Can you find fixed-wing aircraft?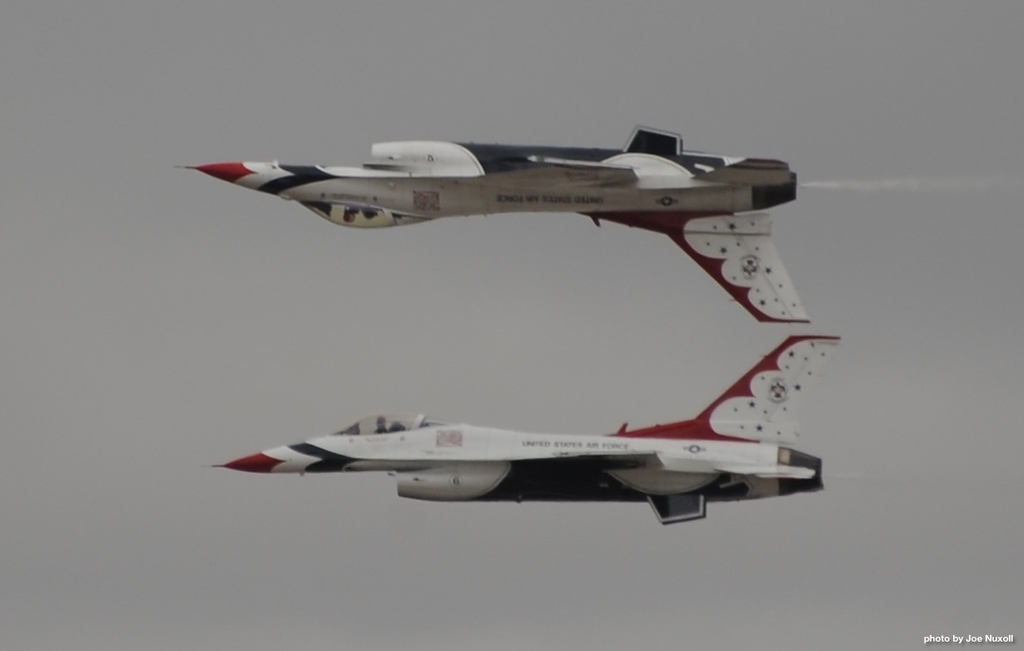
Yes, bounding box: [211,331,844,522].
